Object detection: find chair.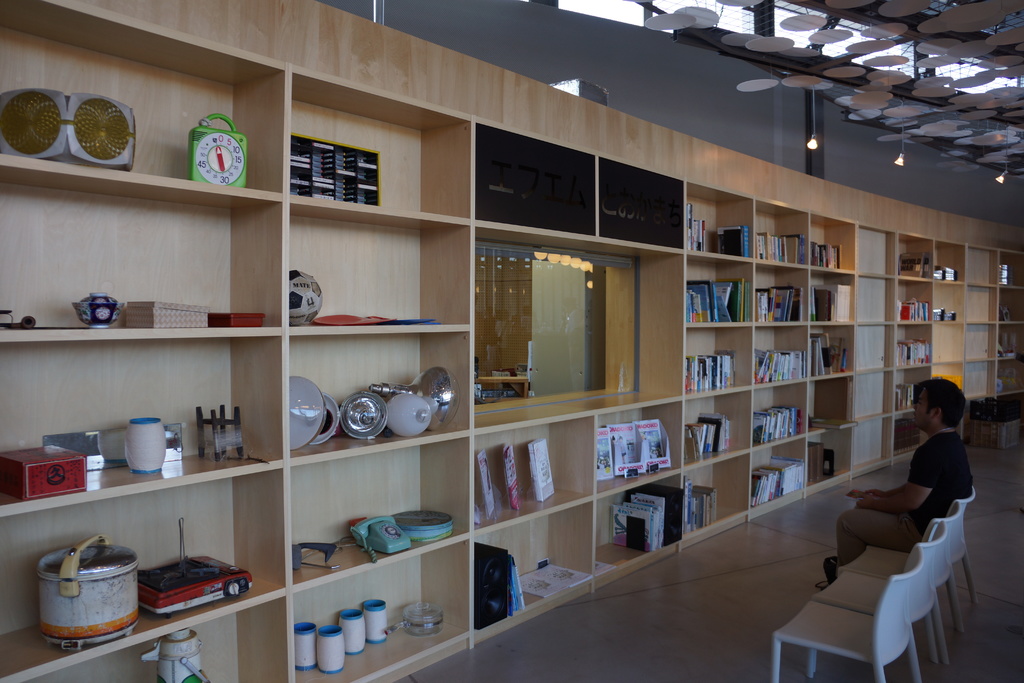
box(836, 502, 960, 661).
